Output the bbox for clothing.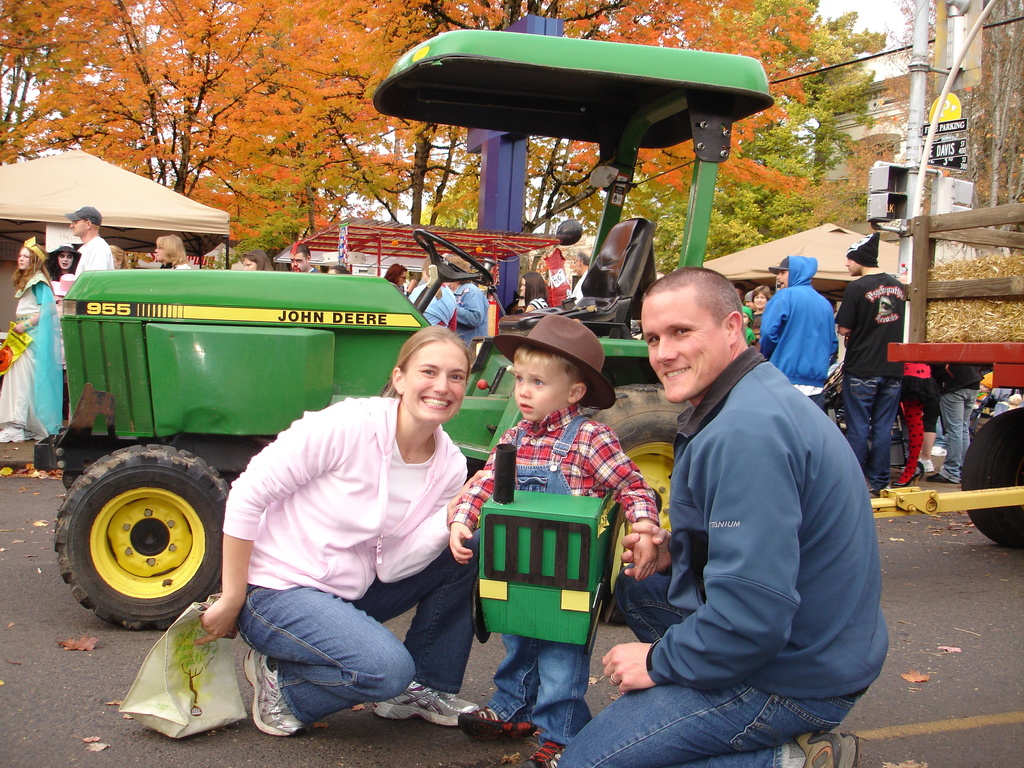
(x1=747, y1=326, x2=756, y2=344).
